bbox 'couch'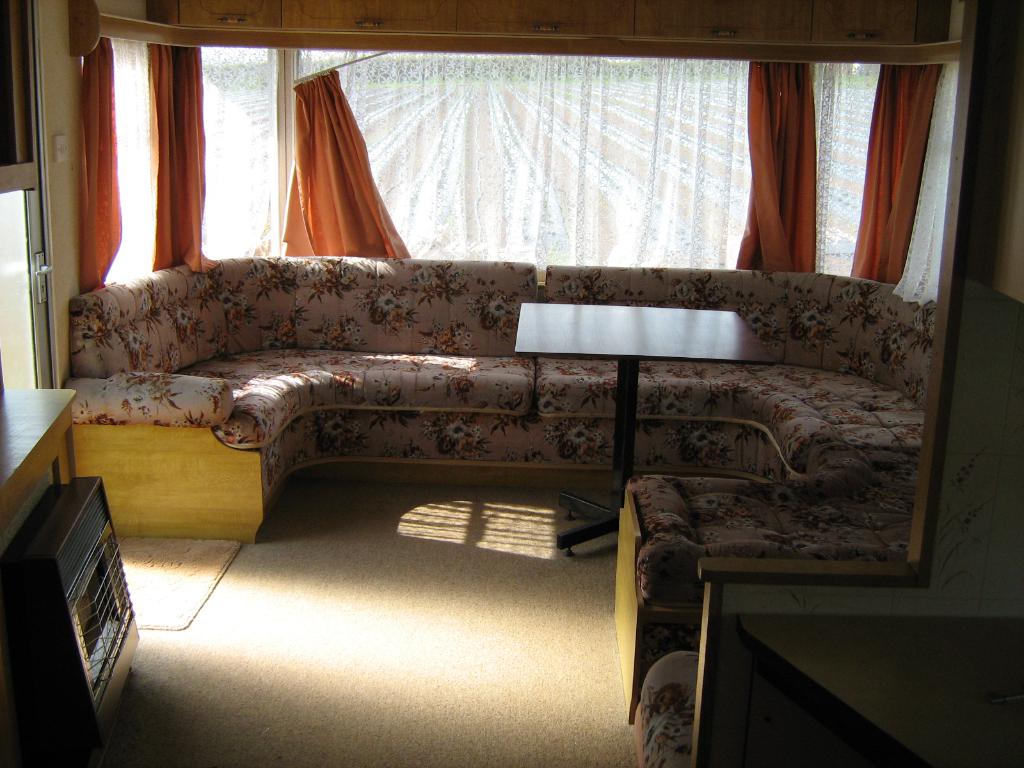
crop(50, 214, 945, 602)
